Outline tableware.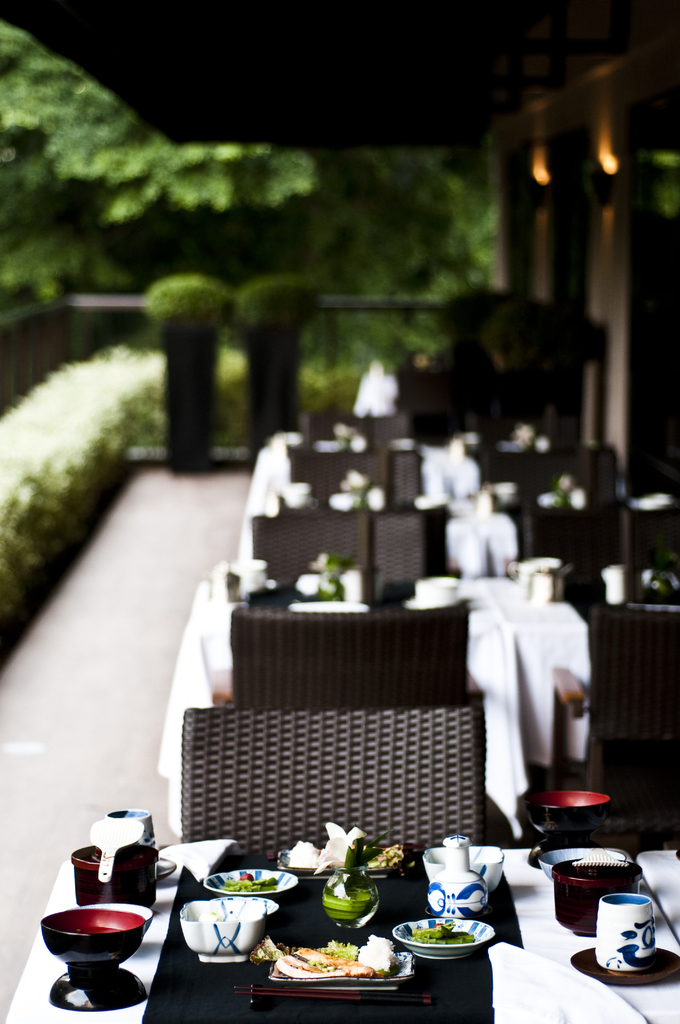
Outline: pyautogui.locateOnScreen(286, 601, 369, 615).
